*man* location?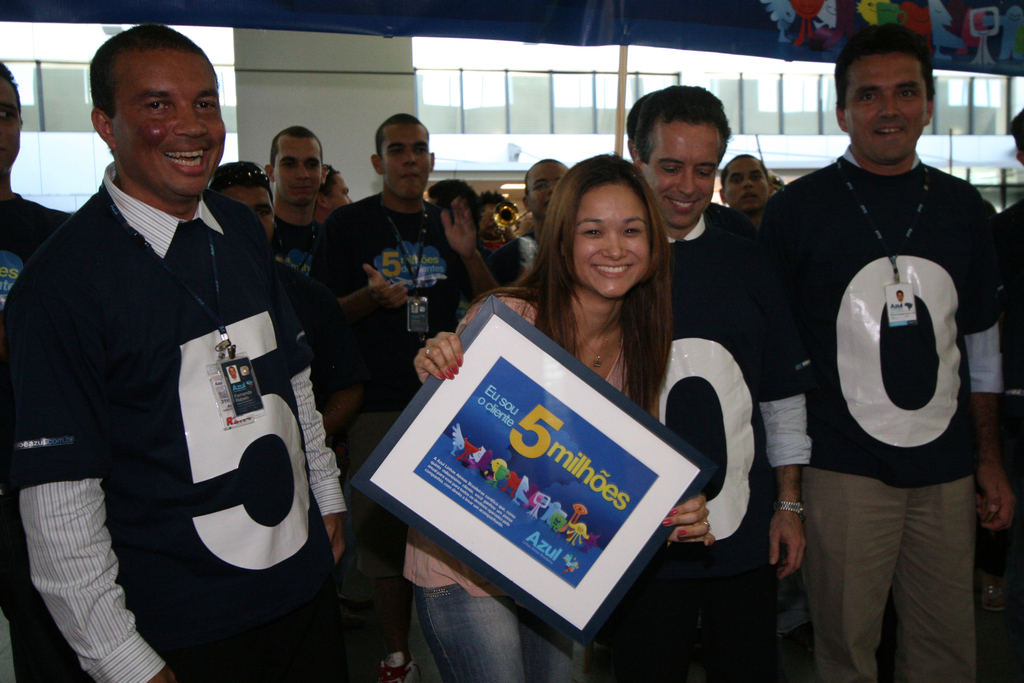
x1=266 y1=127 x2=329 y2=276
